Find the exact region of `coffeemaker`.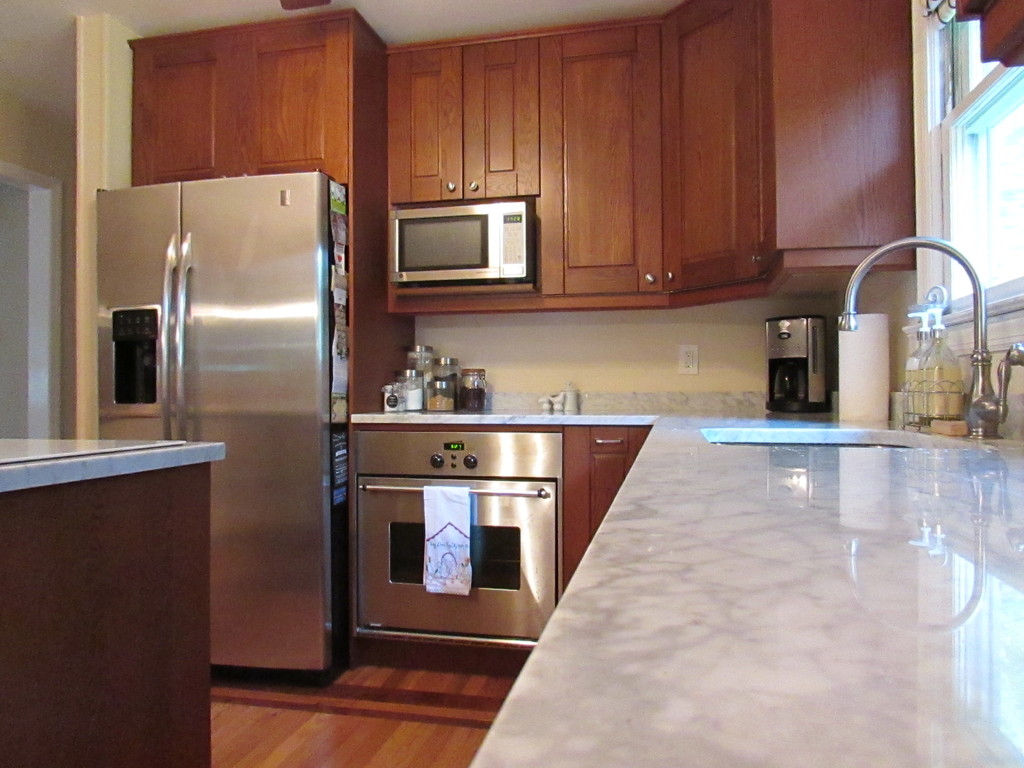
Exact region: (left=760, top=310, right=839, bottom=419).
